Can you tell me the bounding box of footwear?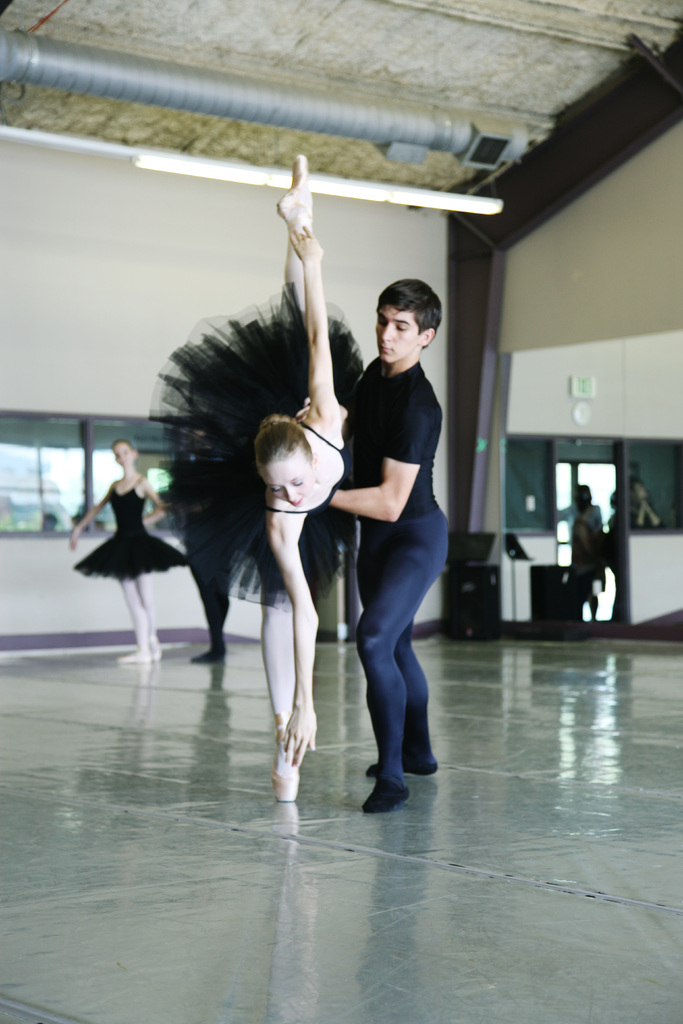
Rect(147, 634, 170, 660).
